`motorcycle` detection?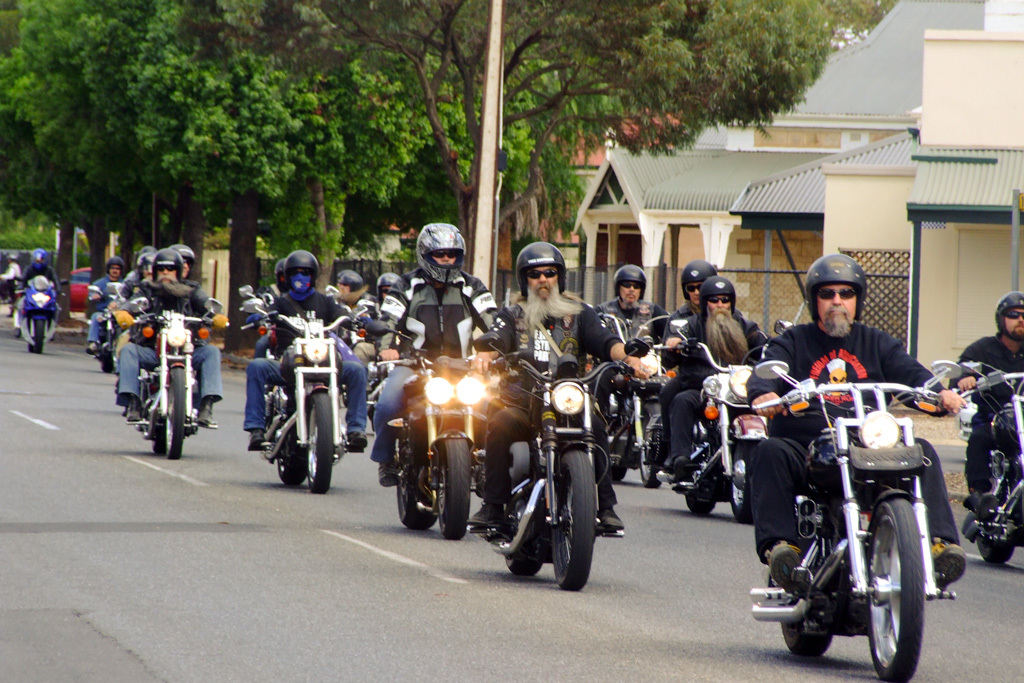
651,309,795,522
